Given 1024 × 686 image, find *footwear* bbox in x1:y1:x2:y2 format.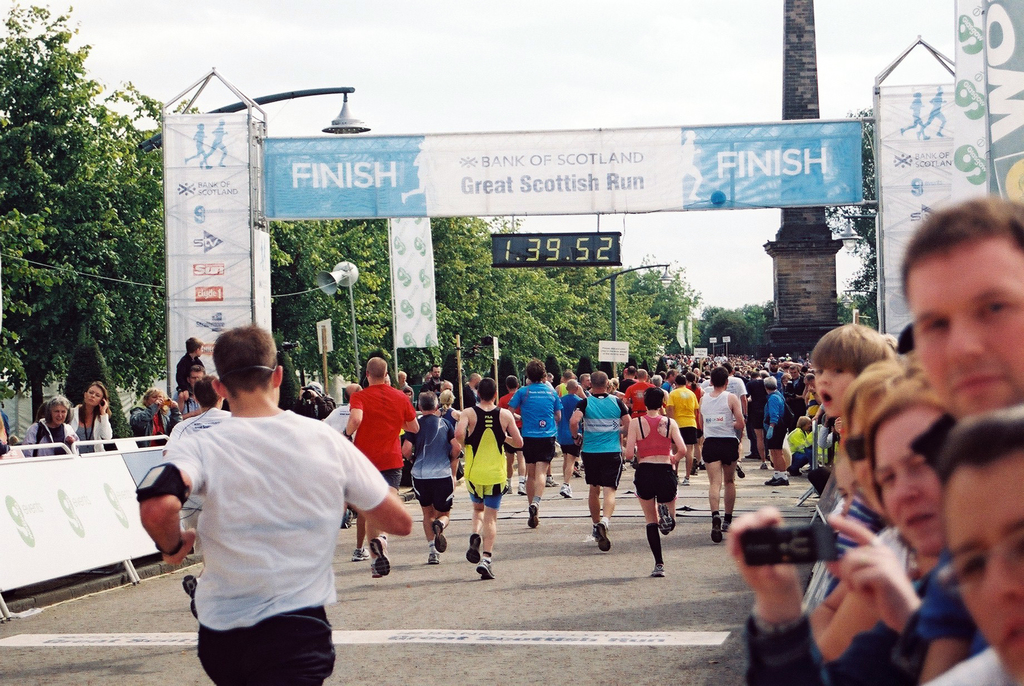
426:549:440:566.
